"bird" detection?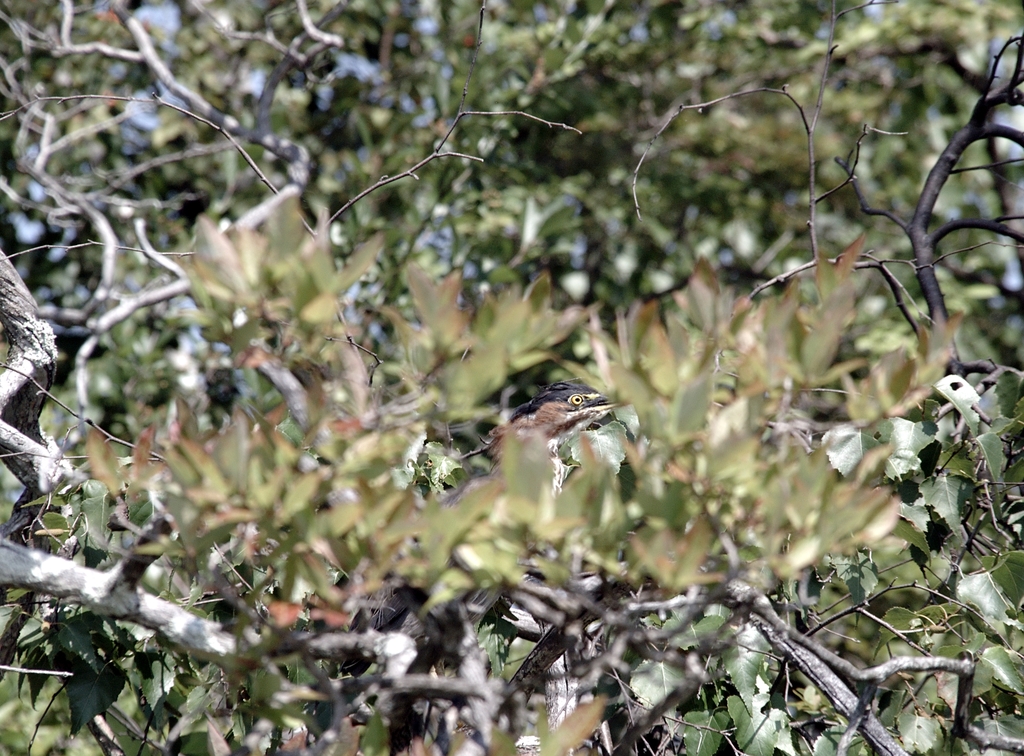
349,380,621,664
